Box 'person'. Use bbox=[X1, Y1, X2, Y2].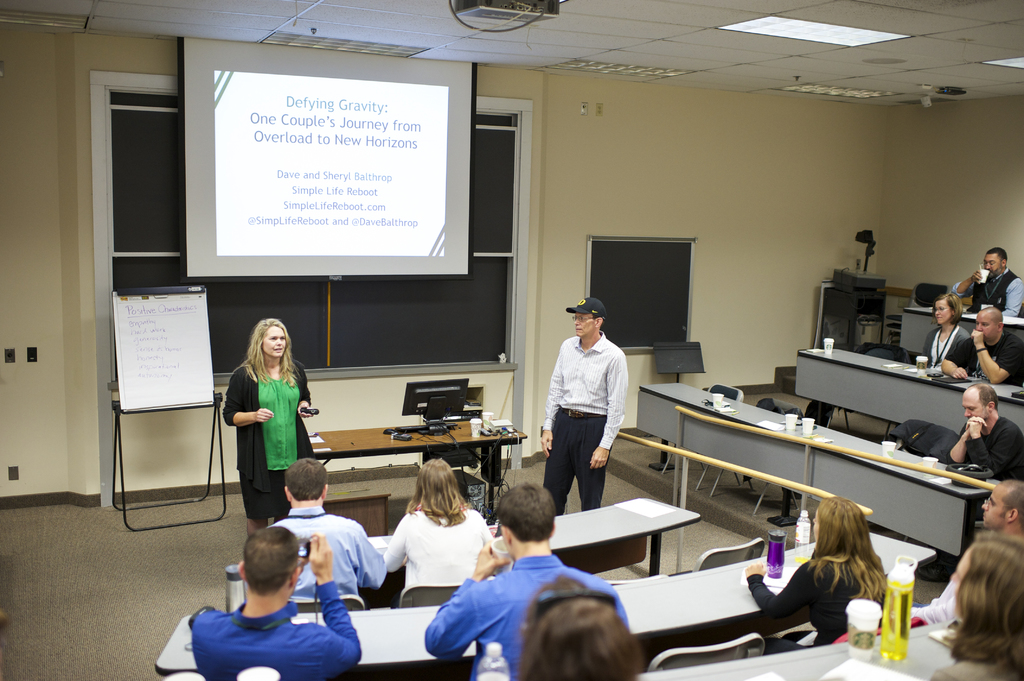
bbox=[518, 573, 644, 680].
